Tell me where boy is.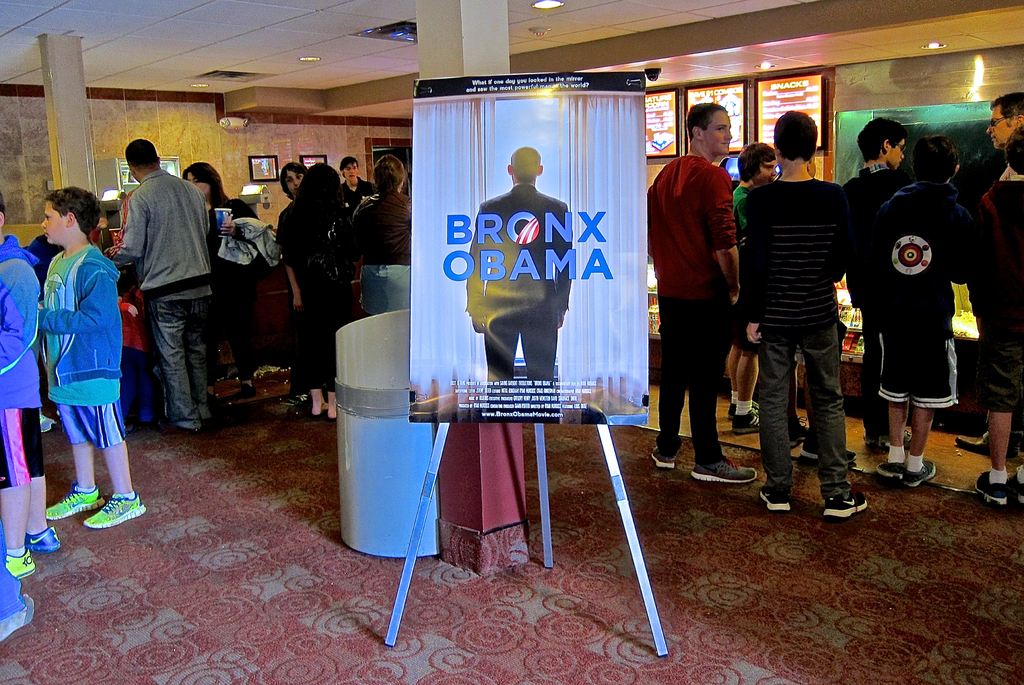
boy is at region(32, 188, 147, 529).
